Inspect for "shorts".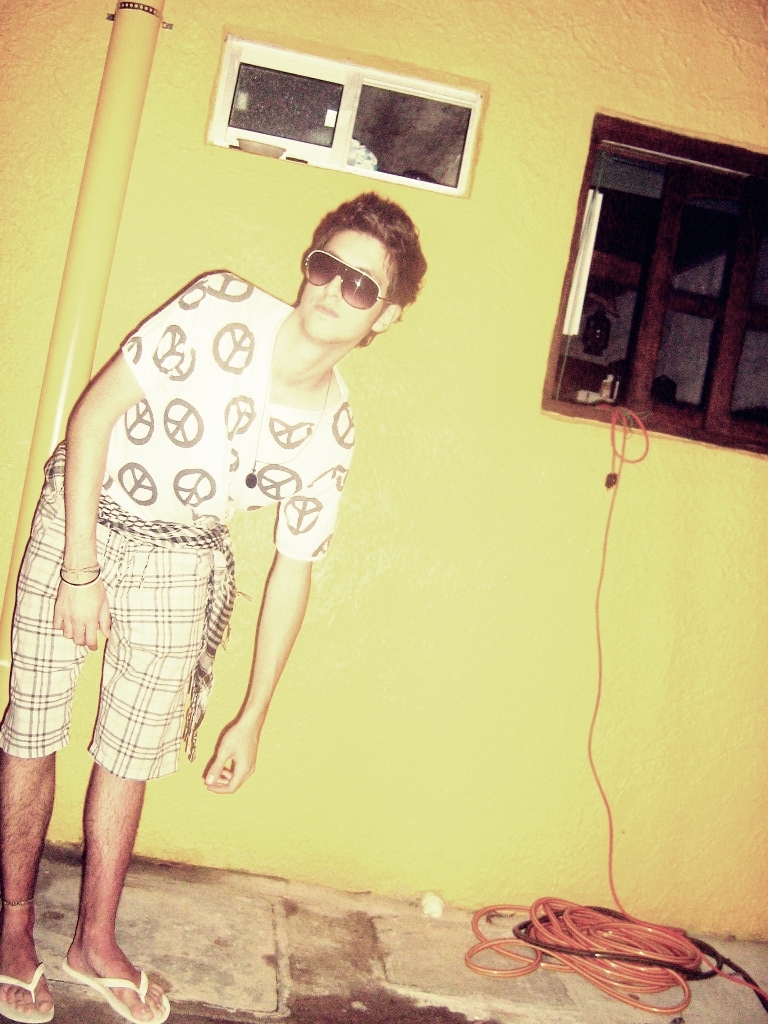
Inspection: bbox=(0, 442, 248, 780).
